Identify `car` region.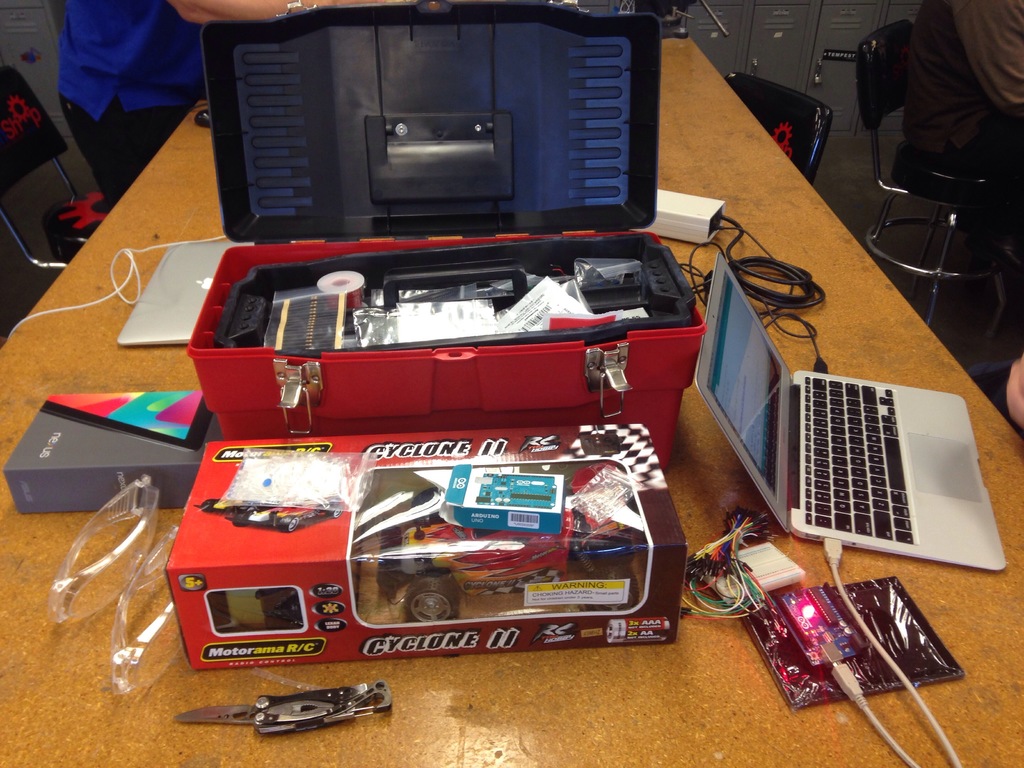
Region: 202, 496, 257, 521.
